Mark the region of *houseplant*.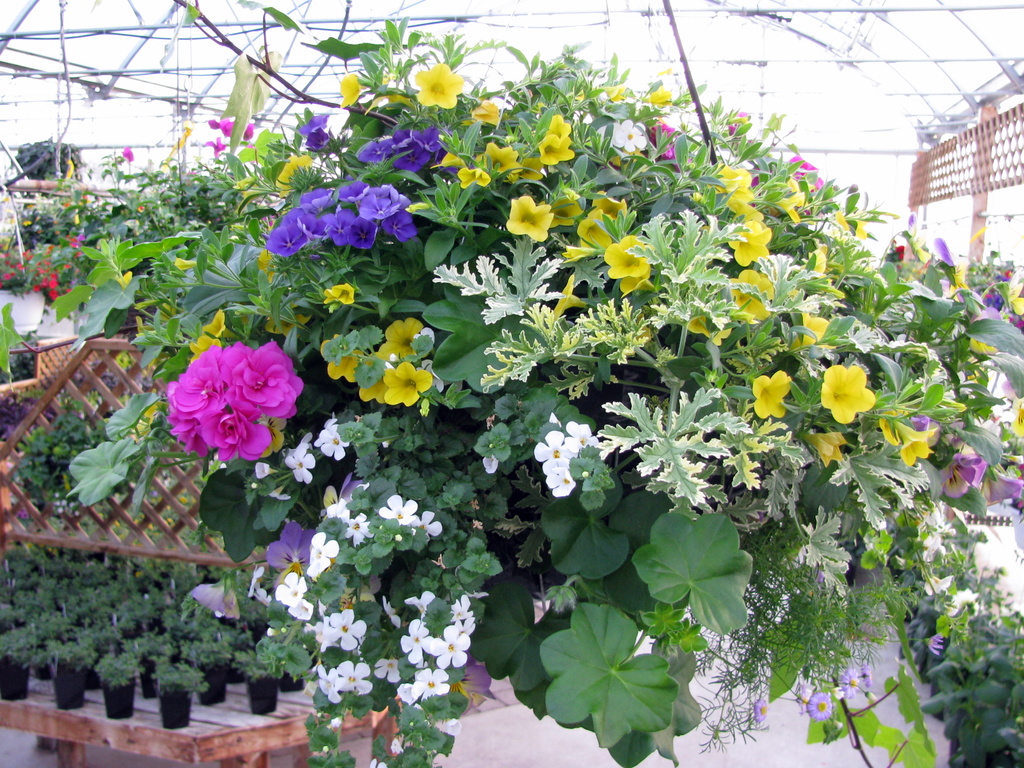
Region: crop(93, 643, 147, 719).
